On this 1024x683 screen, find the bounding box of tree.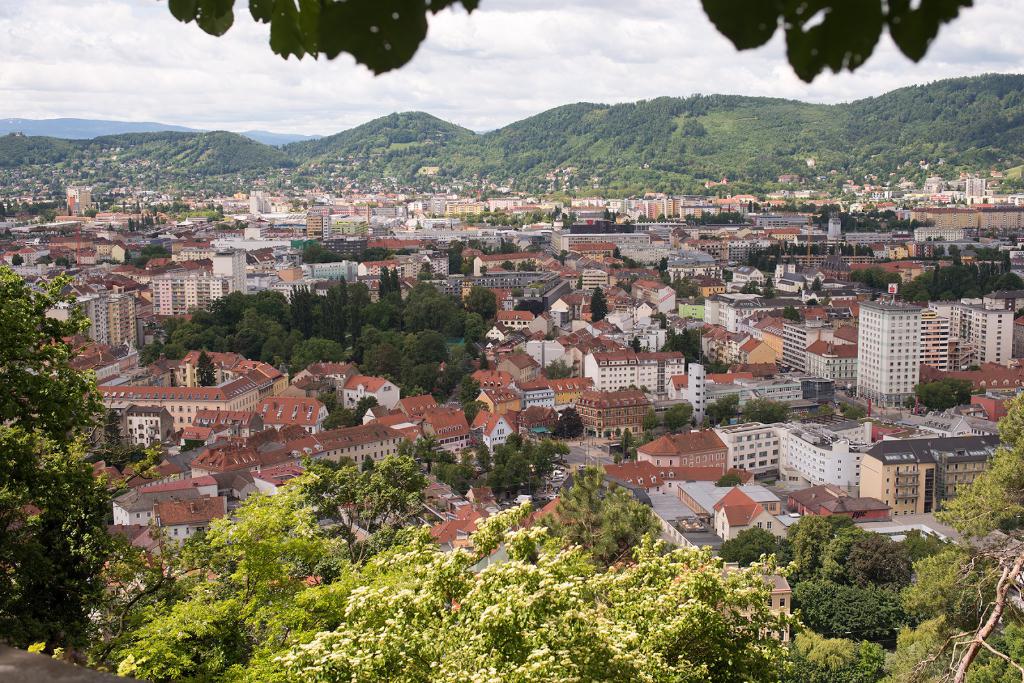
Bounding box: [x1=129, y1=244, x2=180, y2=271].
